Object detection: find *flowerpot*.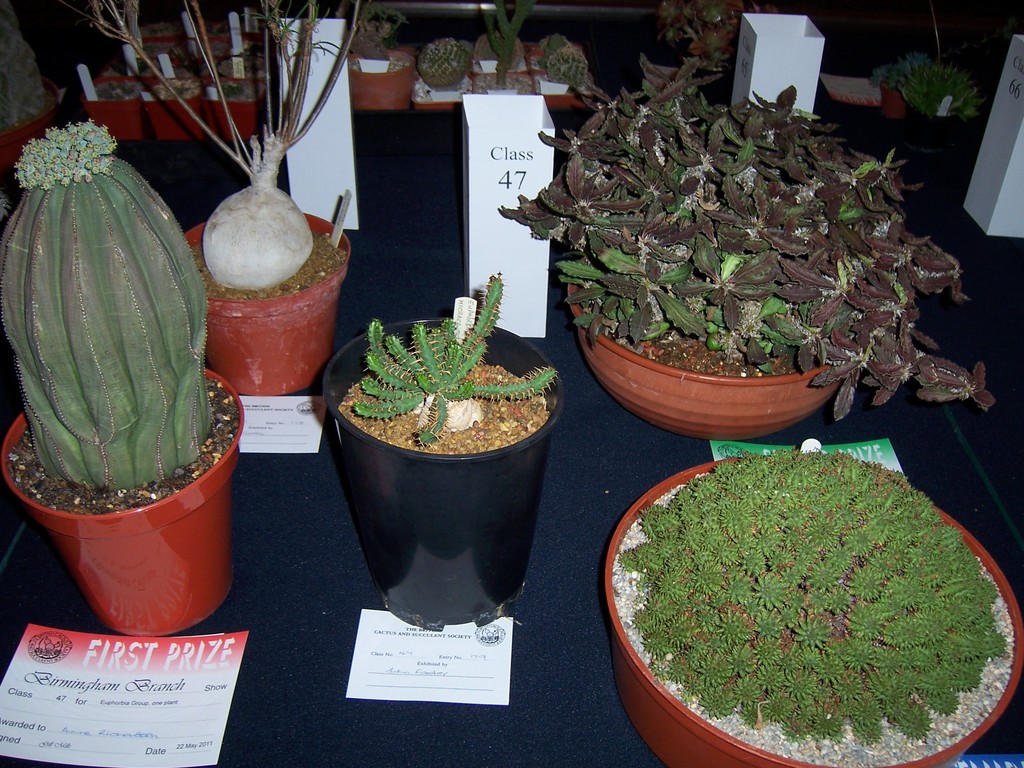
(0, 362, 245, 637).
